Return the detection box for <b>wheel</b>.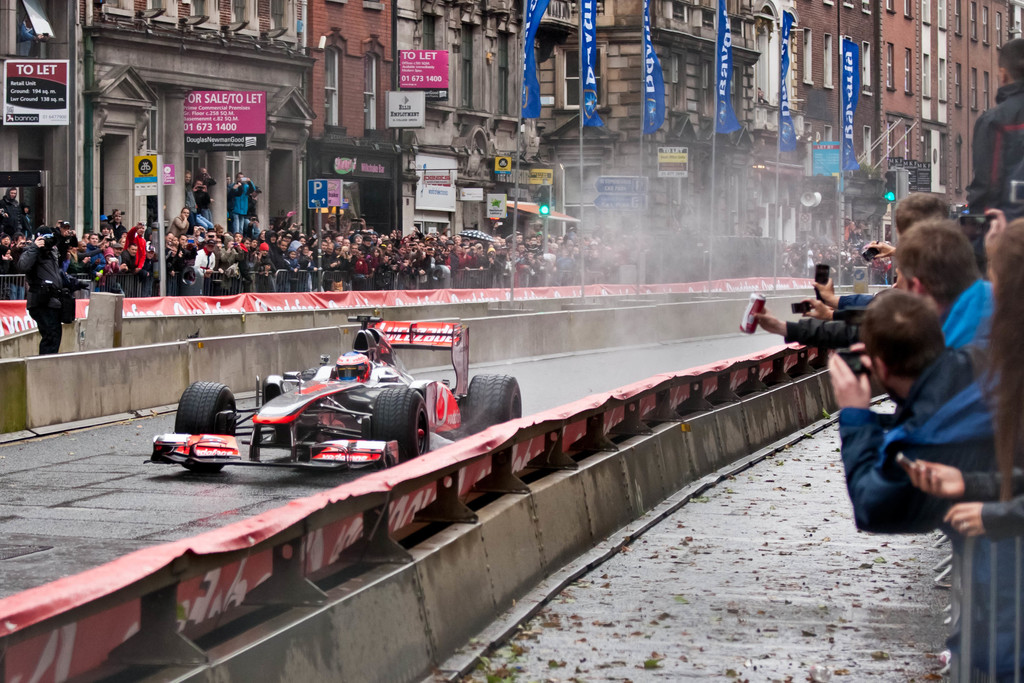
detection(371, 386, 422, 462).
